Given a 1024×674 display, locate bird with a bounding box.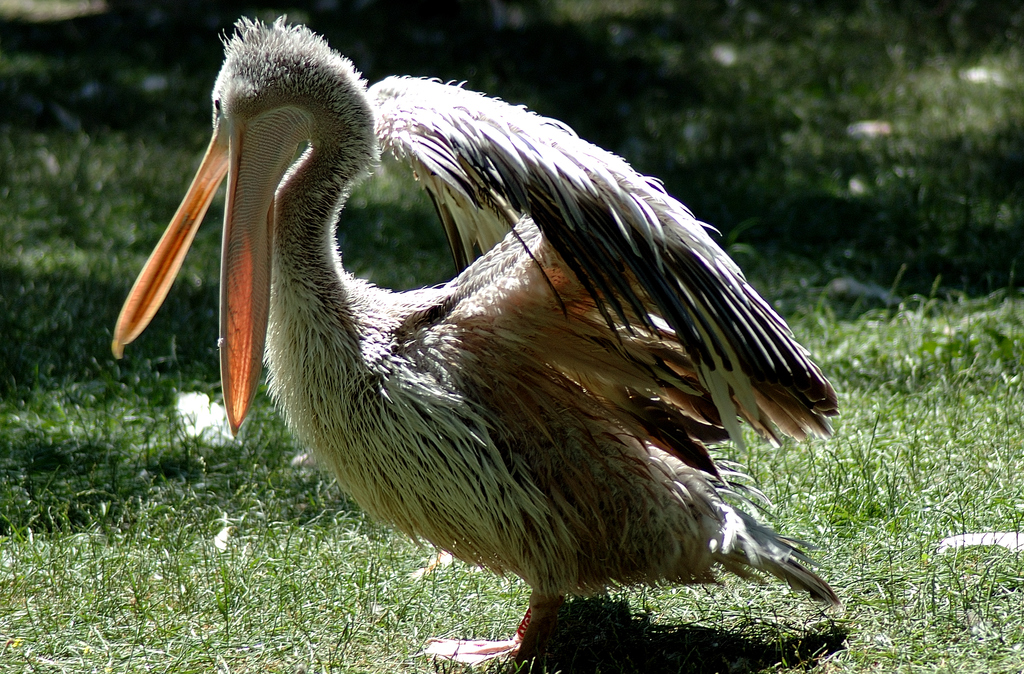
Located: (162,77,810,645).
